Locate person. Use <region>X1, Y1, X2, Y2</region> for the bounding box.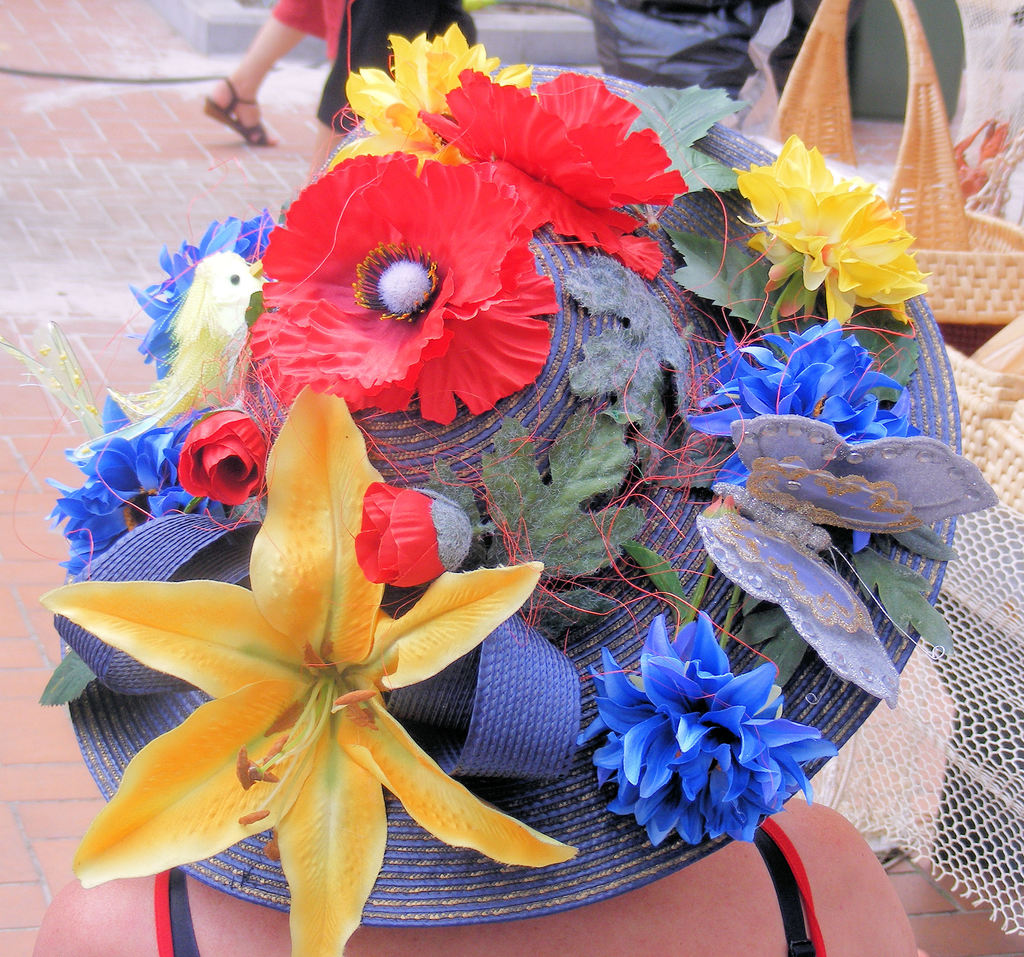
<region>198, 0, 355, 151</region>.
